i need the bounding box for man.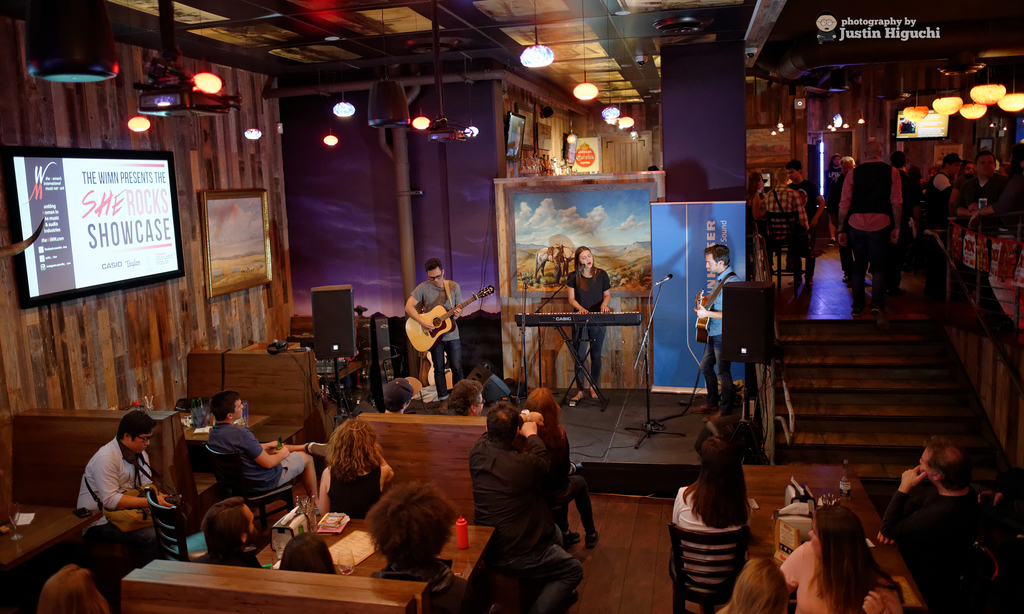
Here it is: box(932, 129, 963, 226).
